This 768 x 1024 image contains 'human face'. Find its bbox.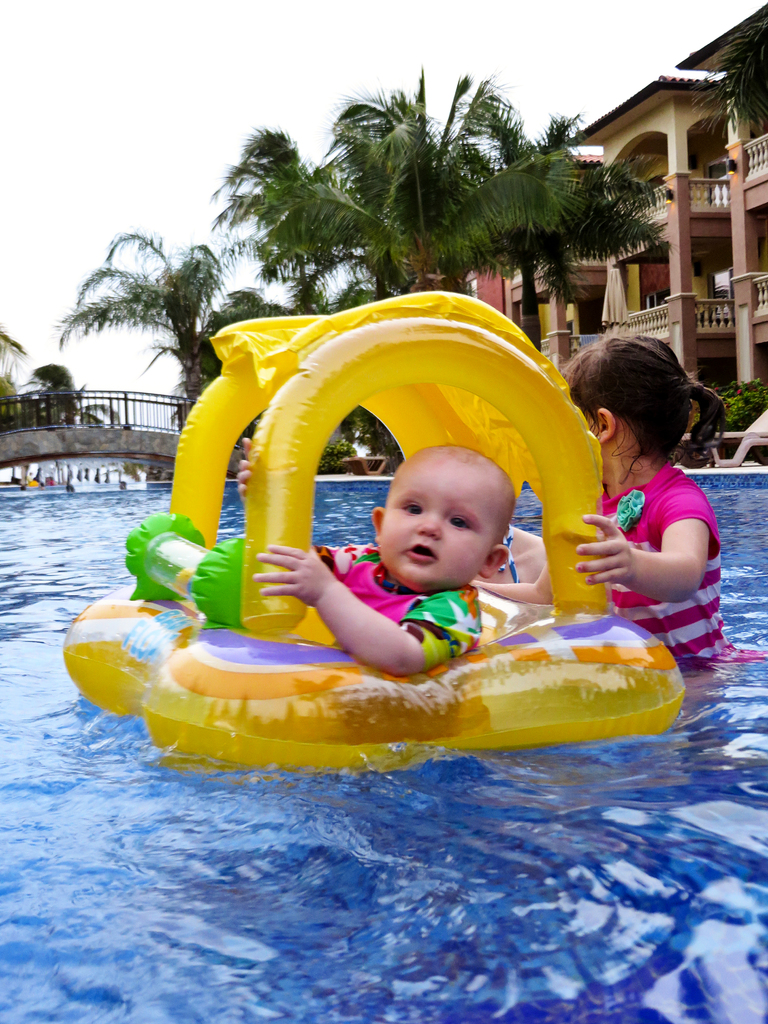
bbox(380, 455, 495, 591).
